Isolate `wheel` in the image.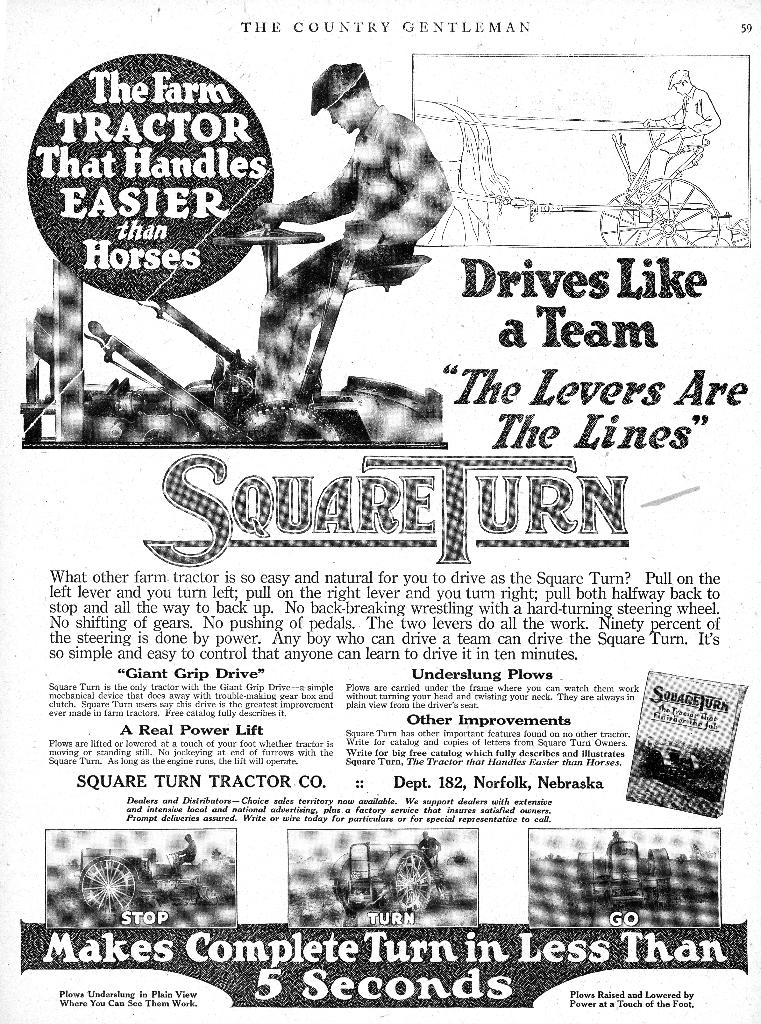
Isolated region: locate(580, 886, 596, 917).
